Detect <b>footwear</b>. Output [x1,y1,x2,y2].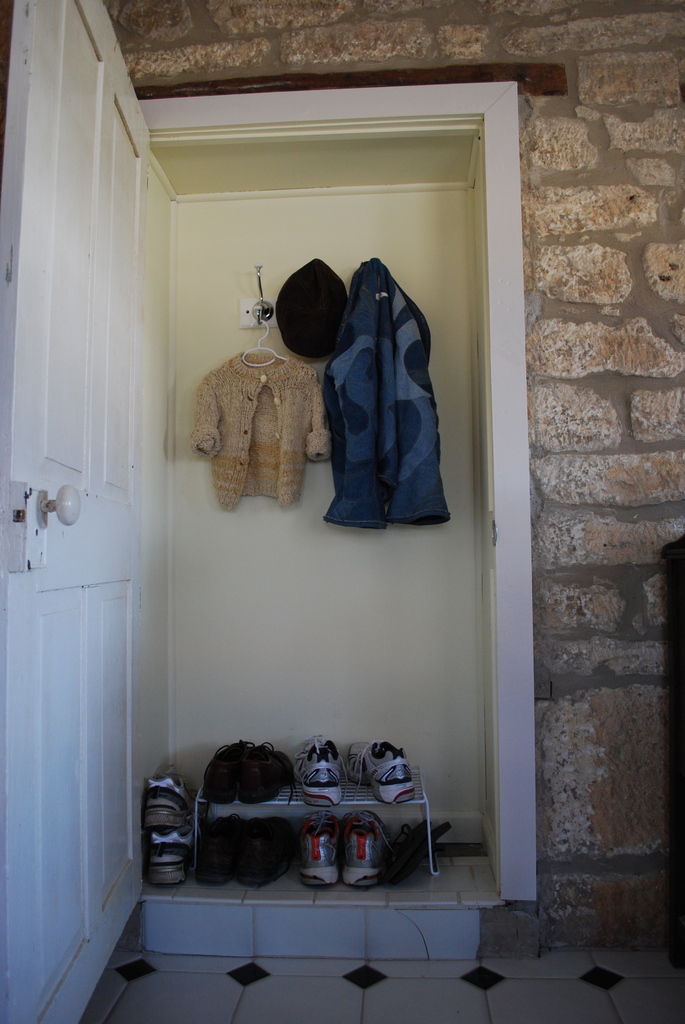
[248,742,289,798].
